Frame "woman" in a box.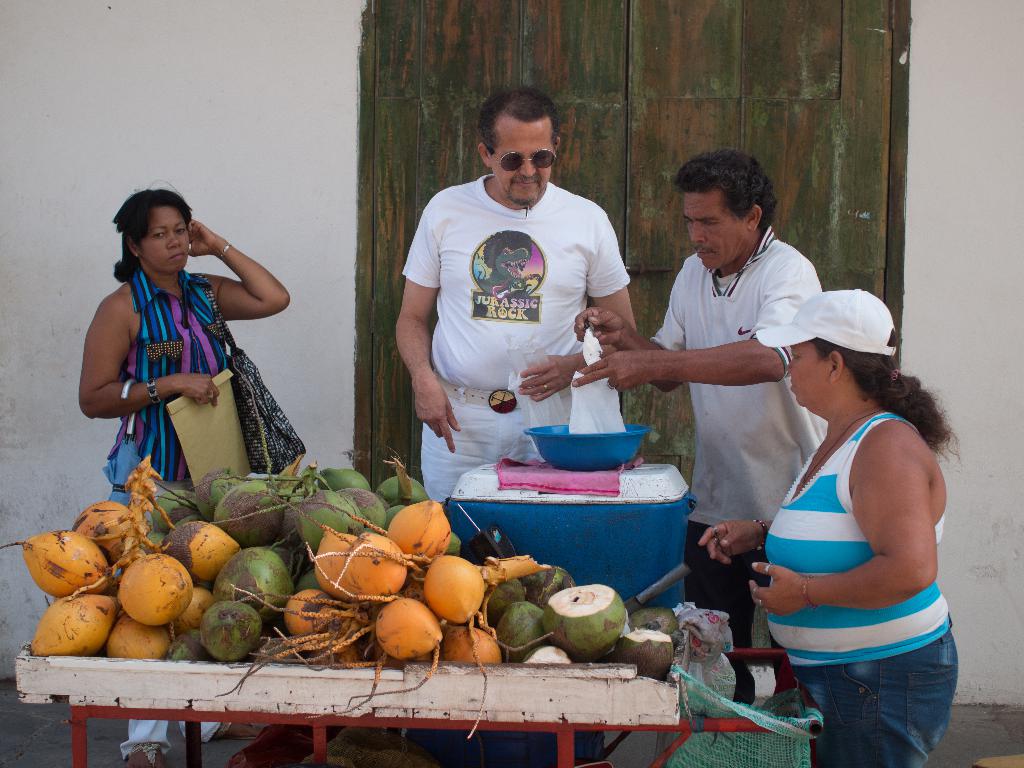
l=697, t=286, r=964, b=767.
